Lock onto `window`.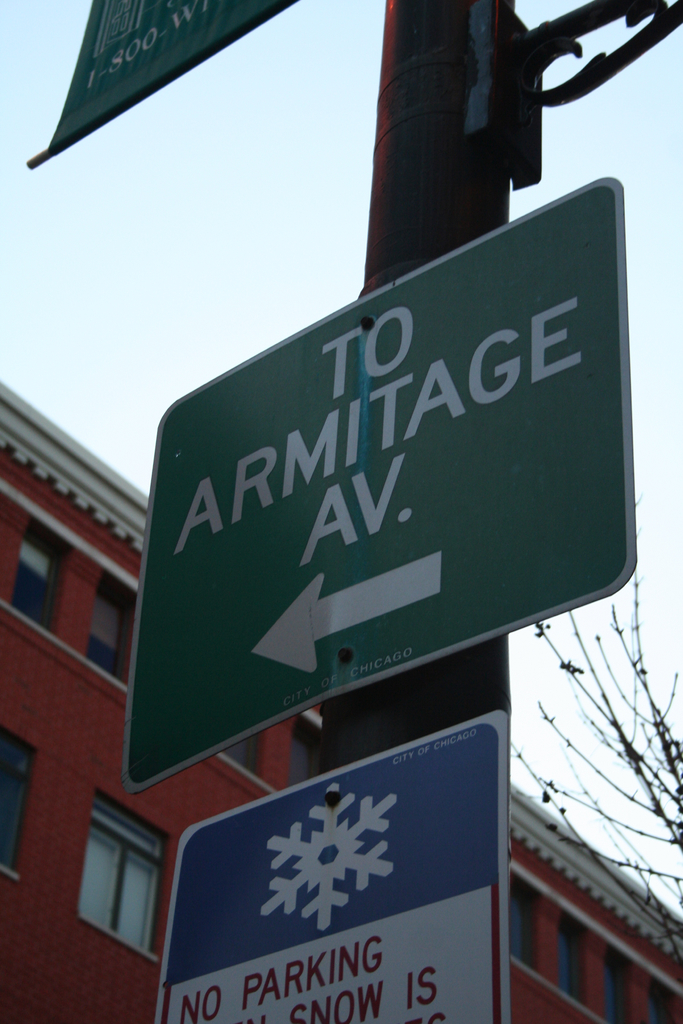
Locked: bbox(507, 877, 541, 973).
